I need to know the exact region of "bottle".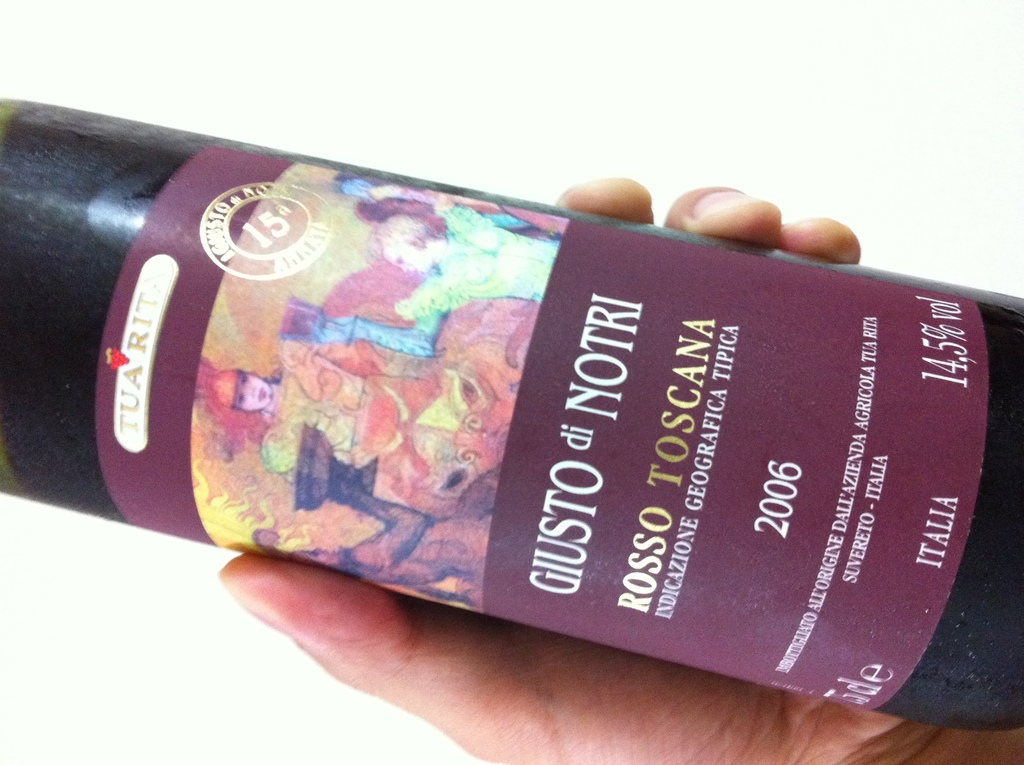
Region: 0/96/1023/729.
